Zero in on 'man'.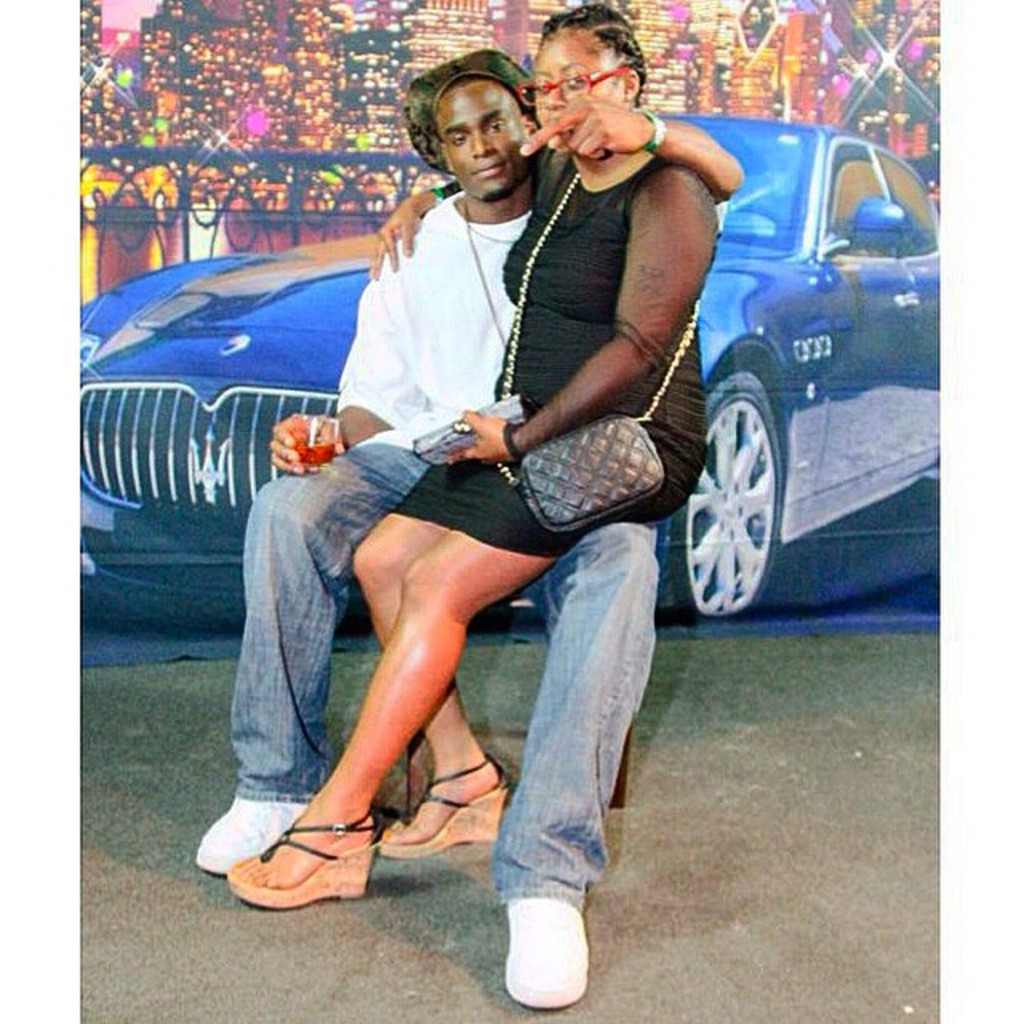
Zeroed in: Rect(194, 46, 662, 1005).
